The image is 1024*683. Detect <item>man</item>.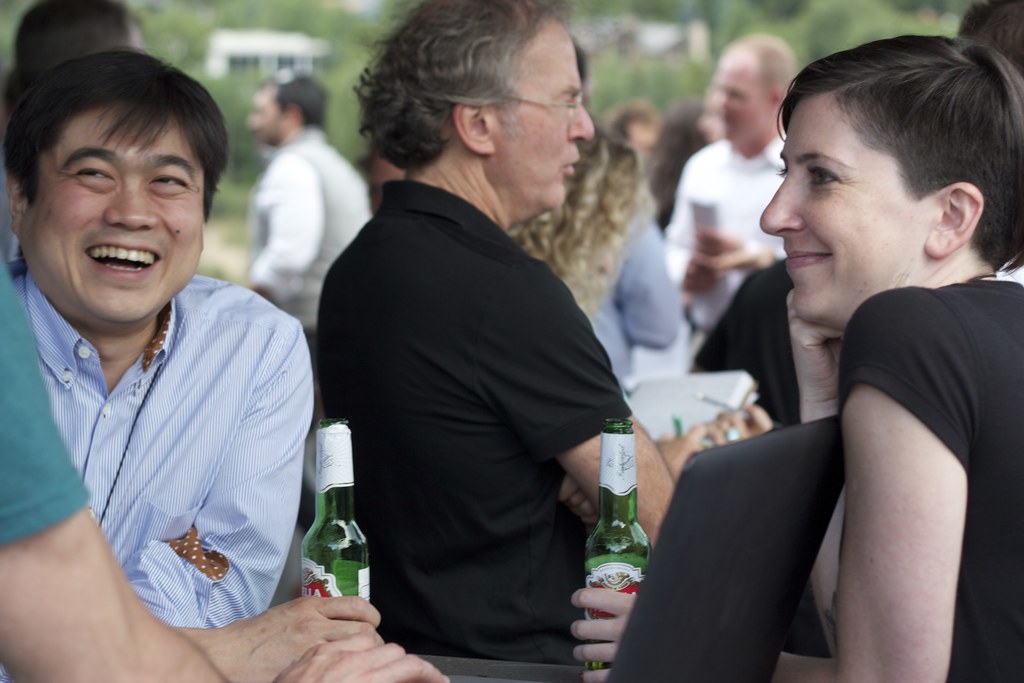
Detection: (316,0,694,664).
